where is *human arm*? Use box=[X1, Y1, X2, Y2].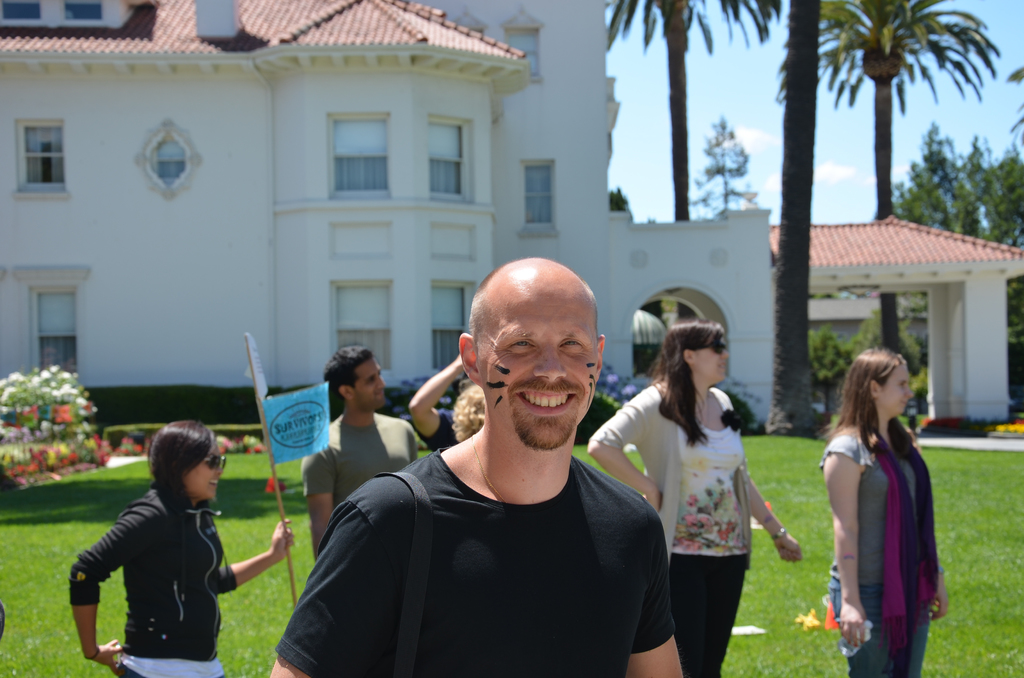
box=[215, 515, 292, 597].
